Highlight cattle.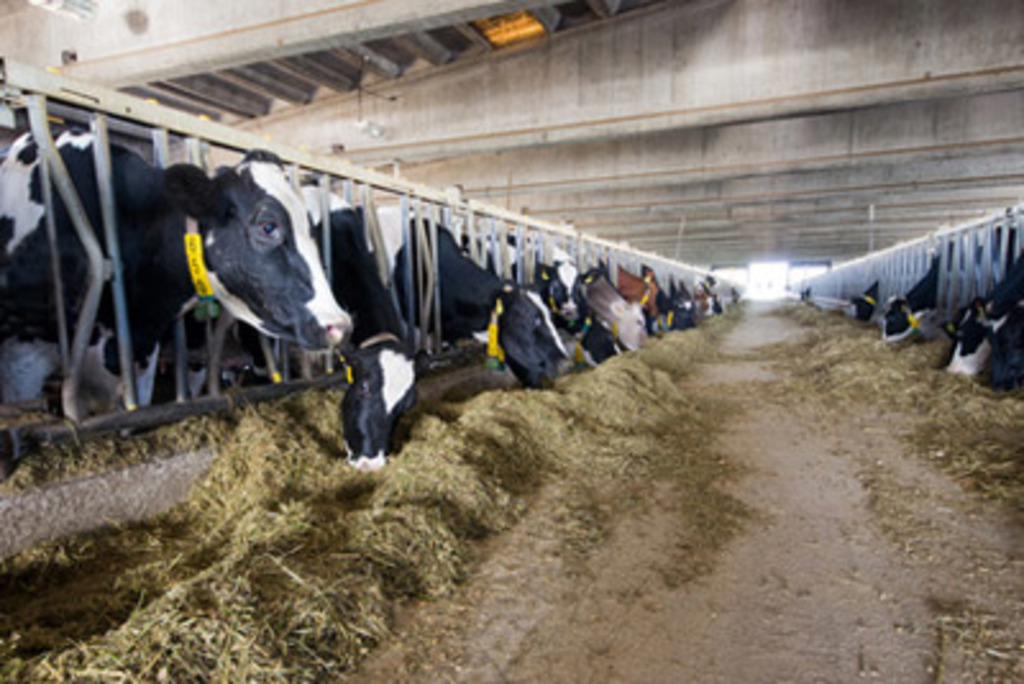
Highlighted region: [666, 282, 691, 330].
